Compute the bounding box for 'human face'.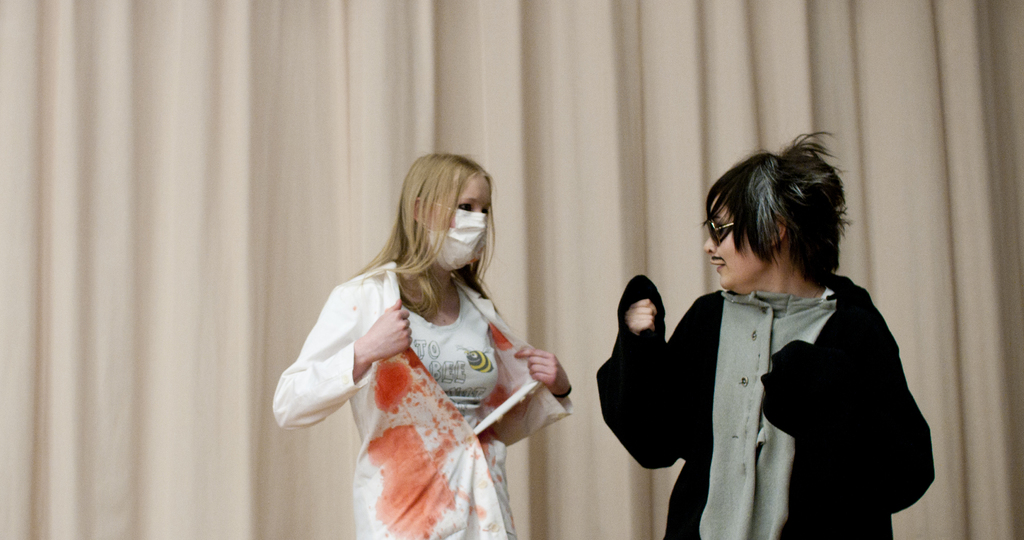
427 176 493 270.
